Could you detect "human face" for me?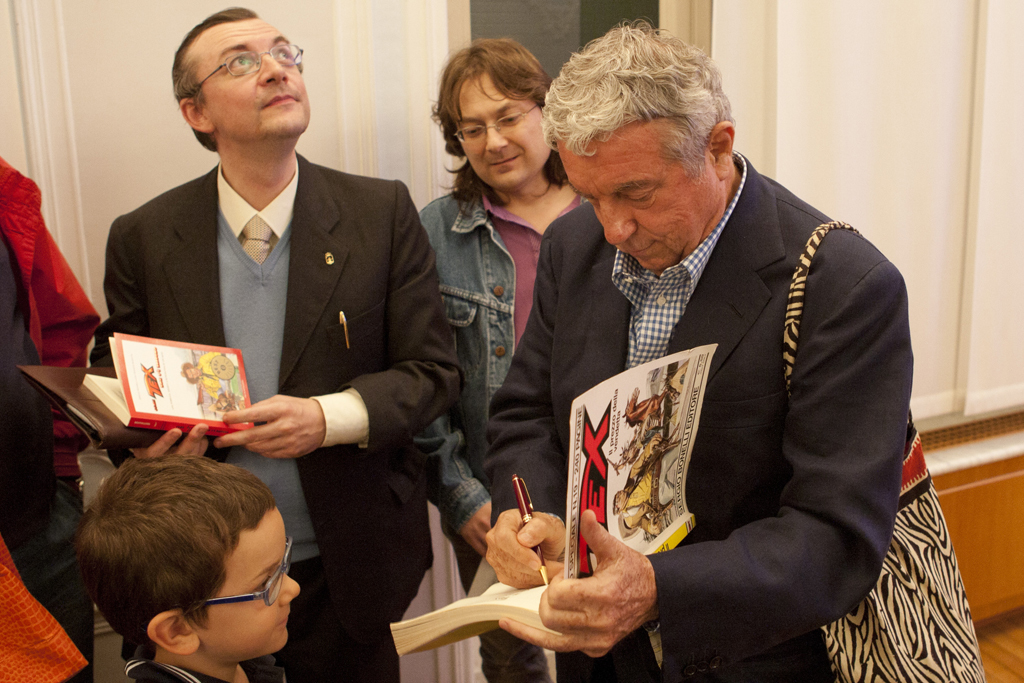
Detection result: BBox(555, 116, 726, 272).
